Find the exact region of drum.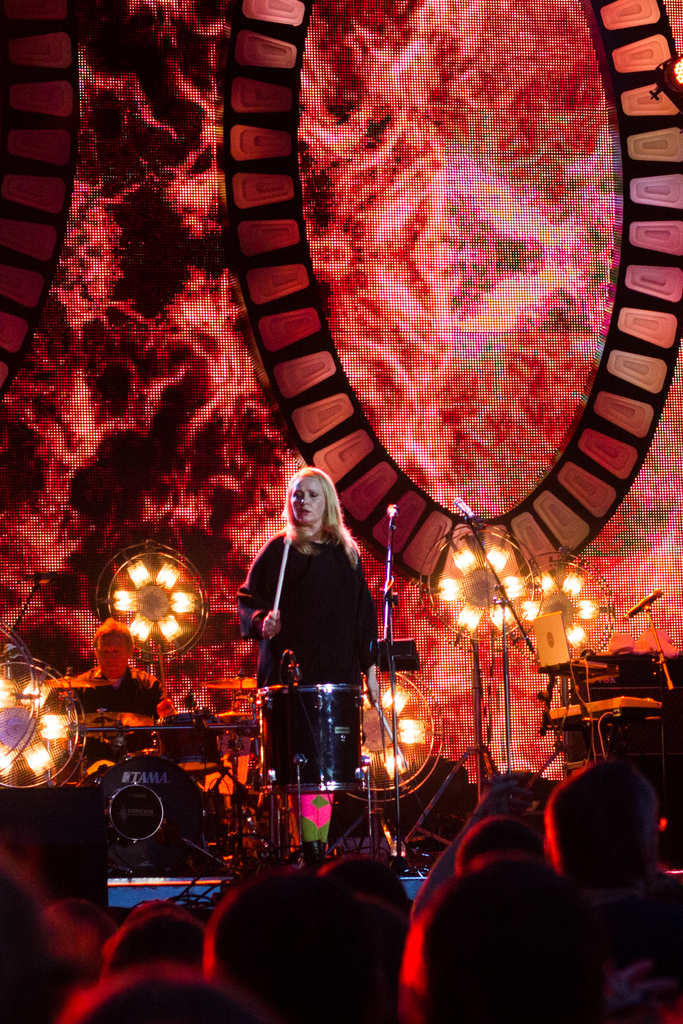
Exact region: (80, 751, 208, 870).
